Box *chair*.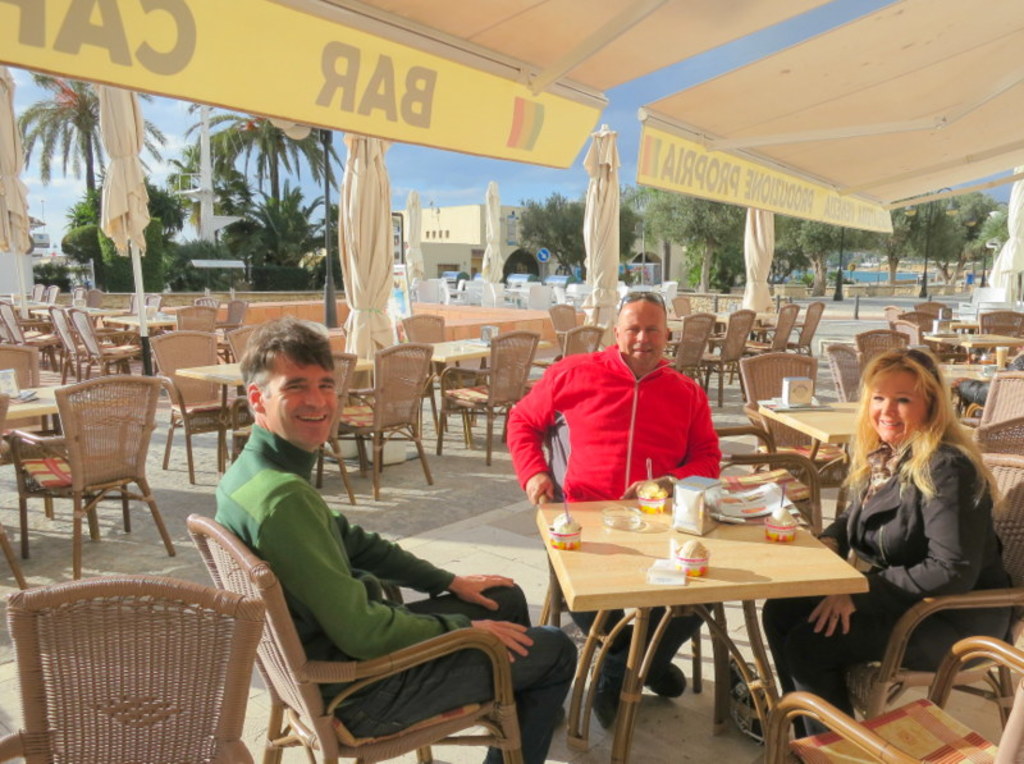
(186, 512, 525, 763).
